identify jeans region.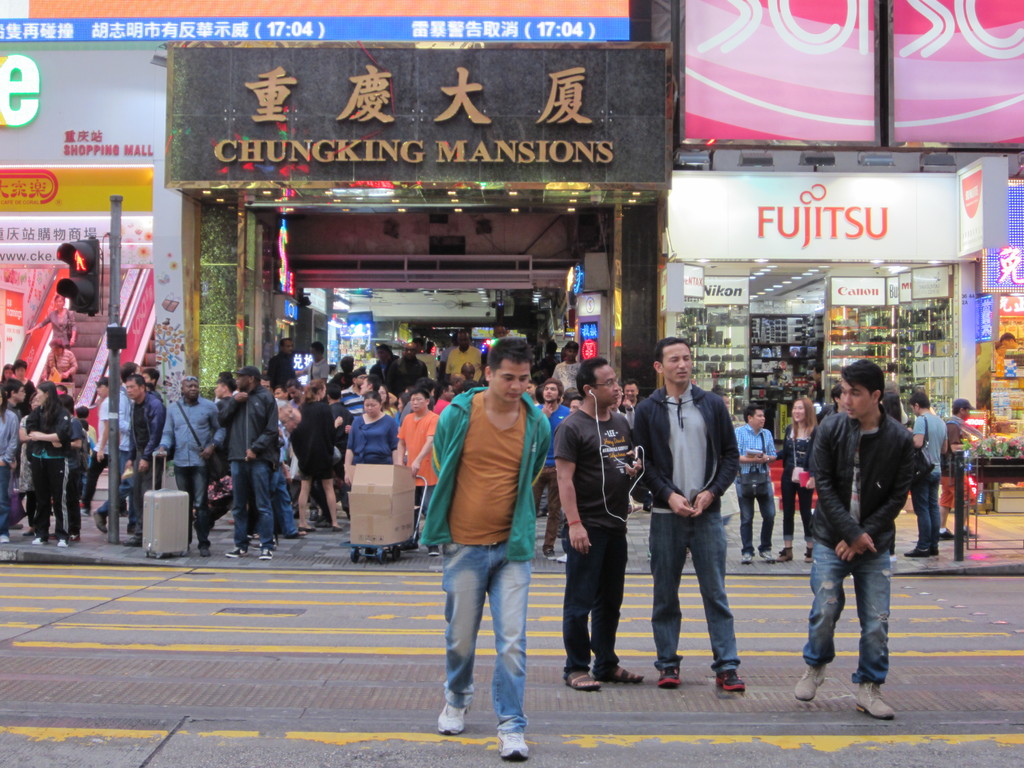
Region: bbox(737, 487, 777, 561).
